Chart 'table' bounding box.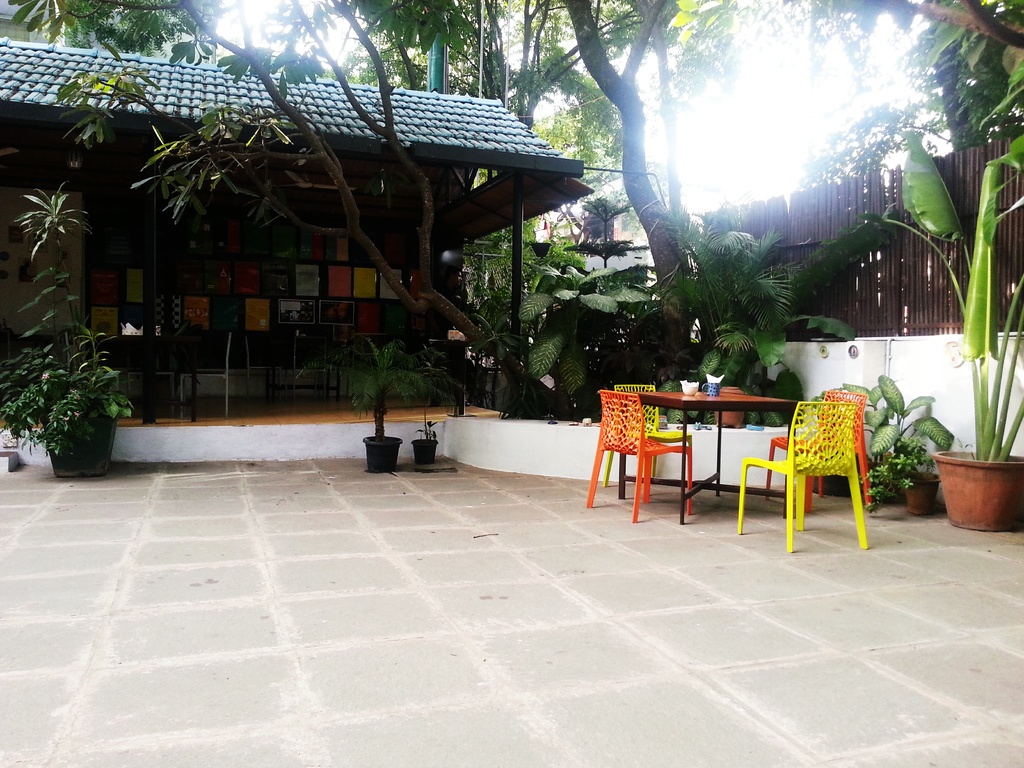
Charted: [98,331,202,423].
